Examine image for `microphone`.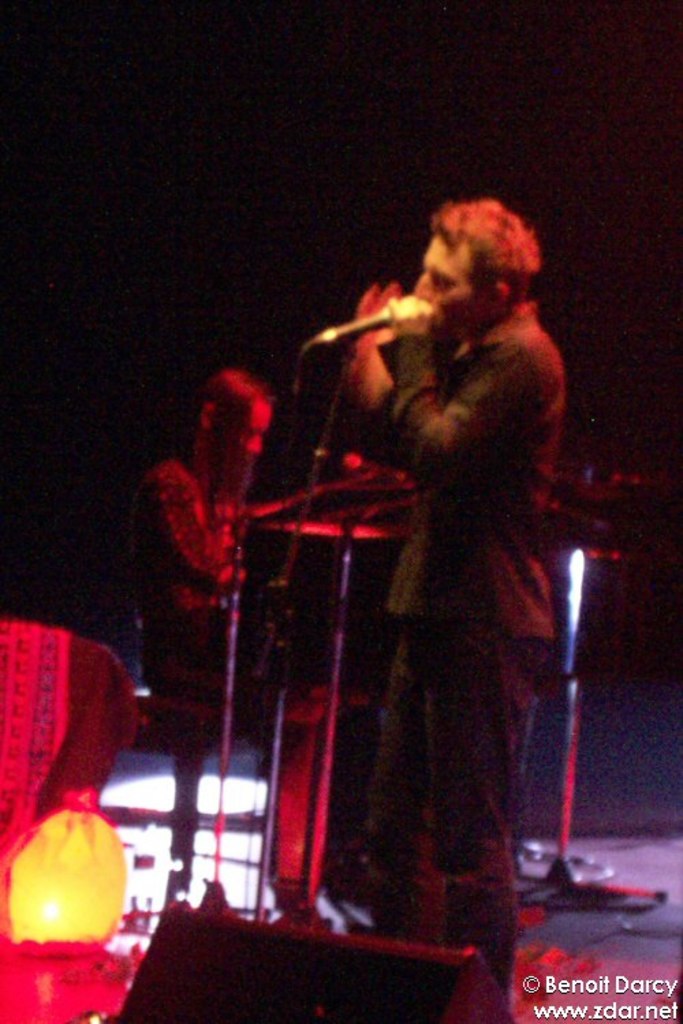
Examination result: l=302, t=295, r=438, b=351.
